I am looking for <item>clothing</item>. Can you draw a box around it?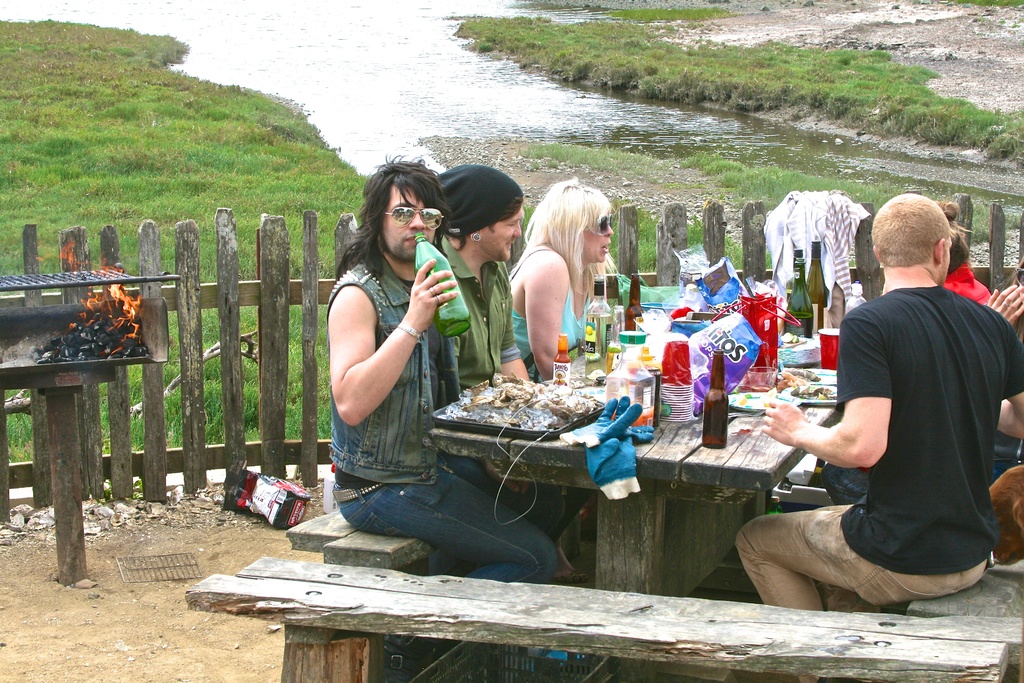
Sure, the bounding box is BBox(945, 263, 1000, 315).
